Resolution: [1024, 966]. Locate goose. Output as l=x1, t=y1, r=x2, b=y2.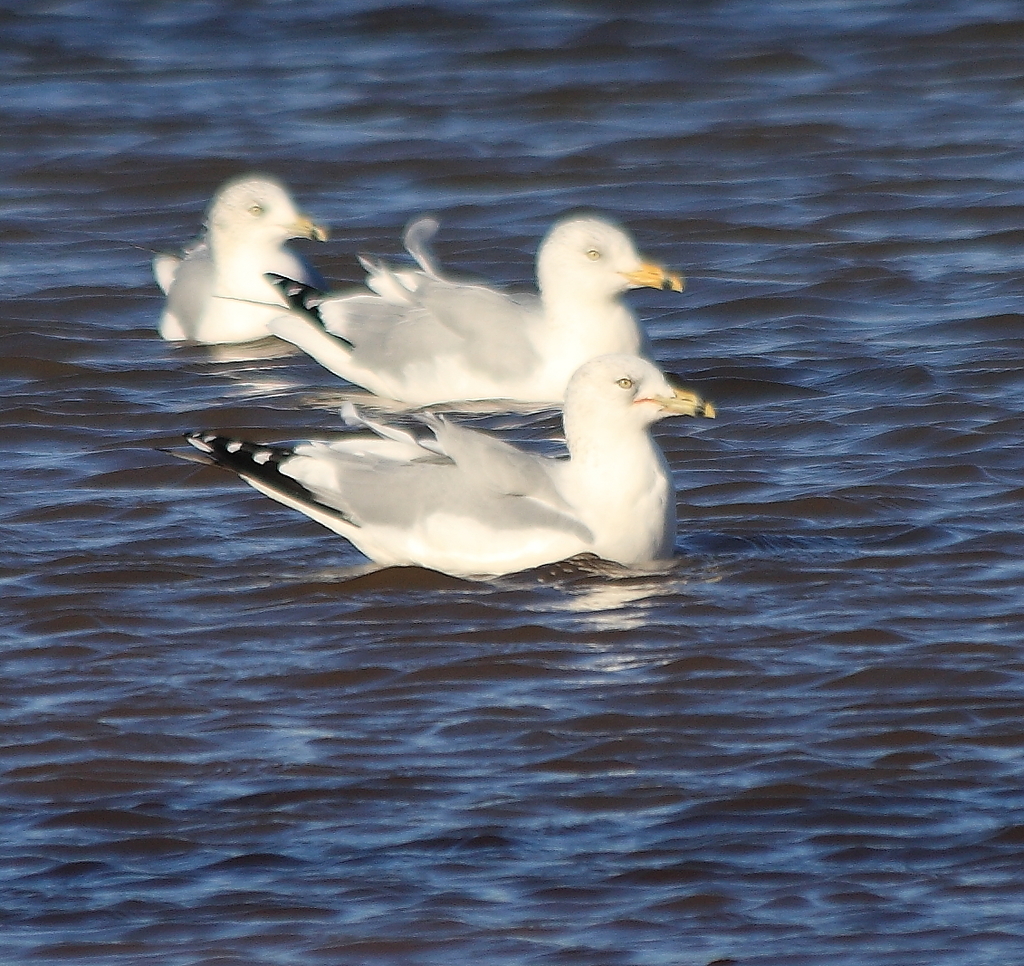
l=160, t=349, r=717, b=581.
